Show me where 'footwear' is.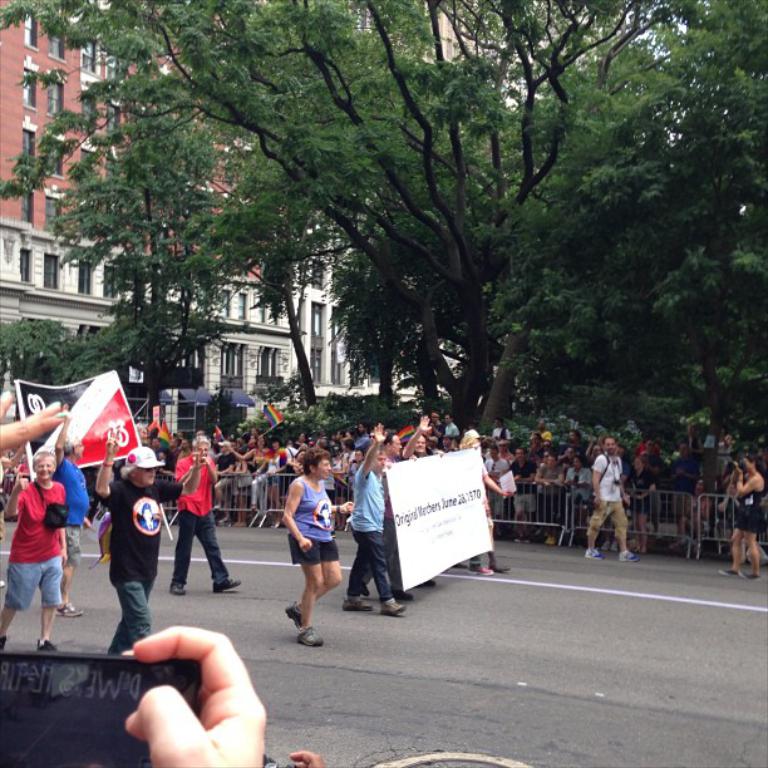
'footwear' is at Rect(390, 586, 417, 600).
